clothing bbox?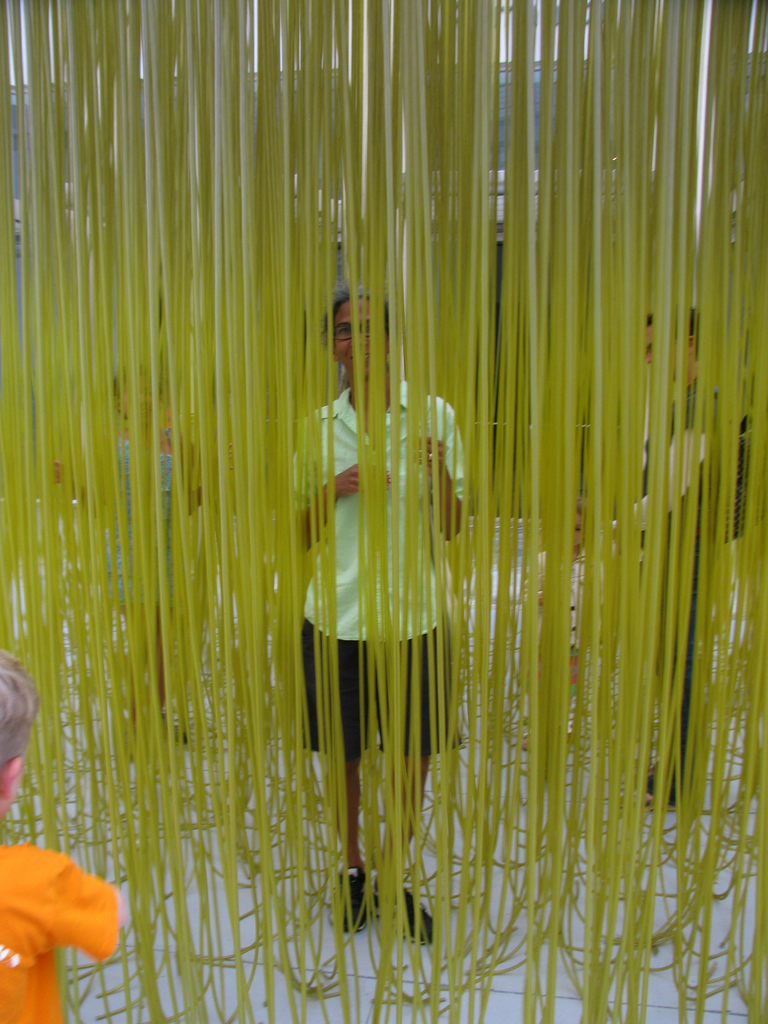
0, 852, 124, 1022
